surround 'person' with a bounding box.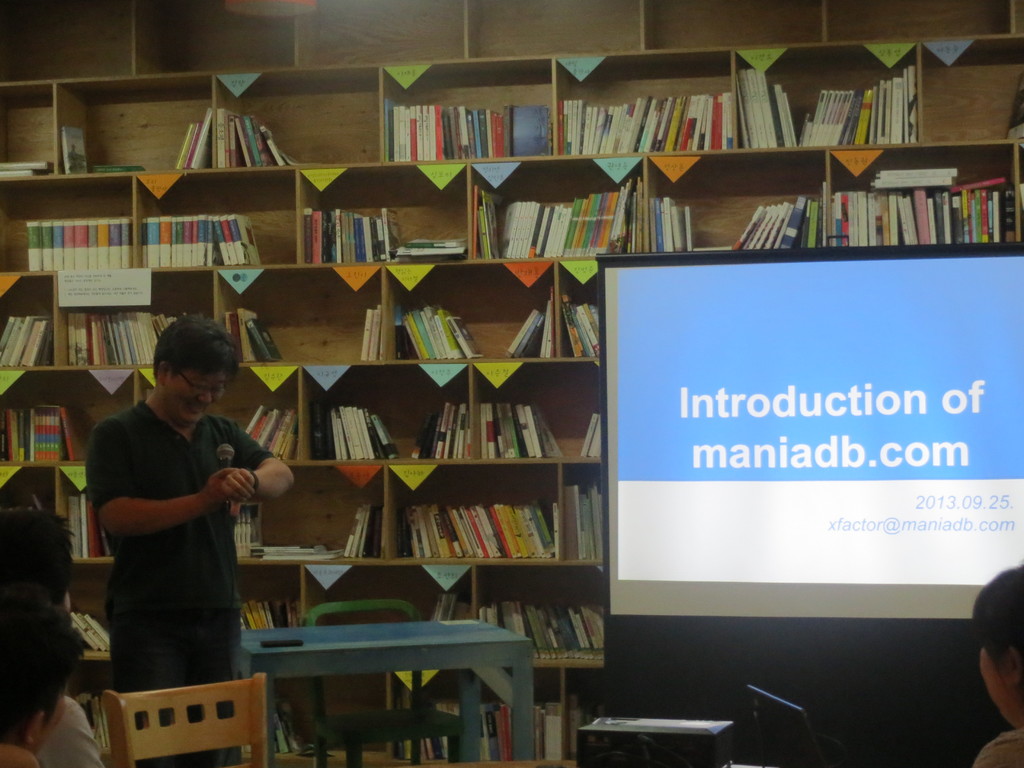
bbox=(77, 311, 284, 767).
